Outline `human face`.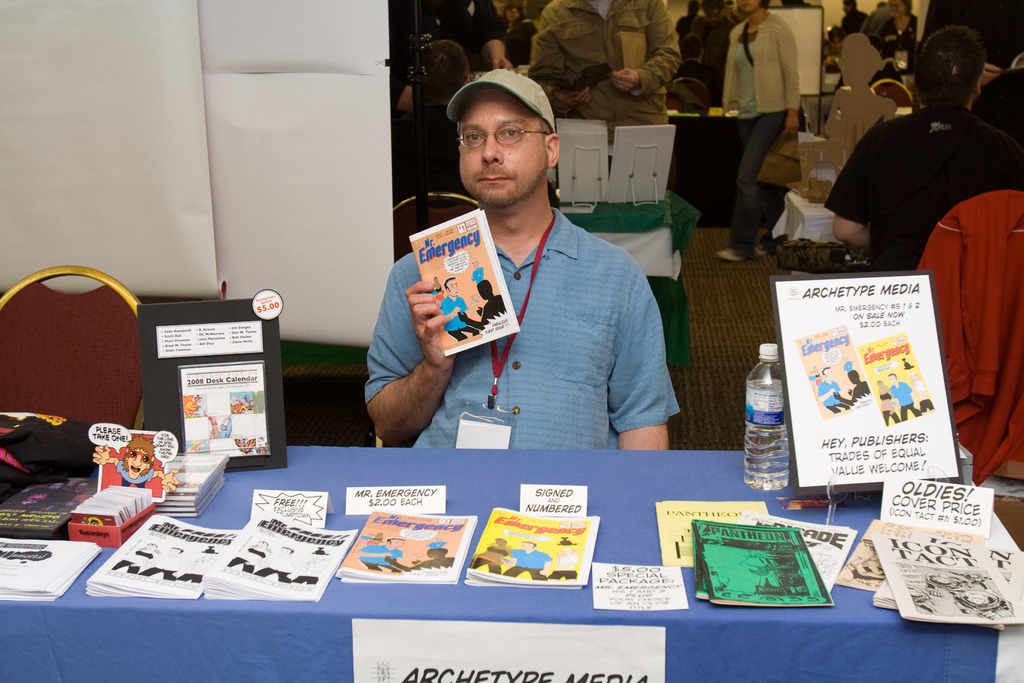
Outline: (x1=735, y1=0, x2=764, y2=14).
